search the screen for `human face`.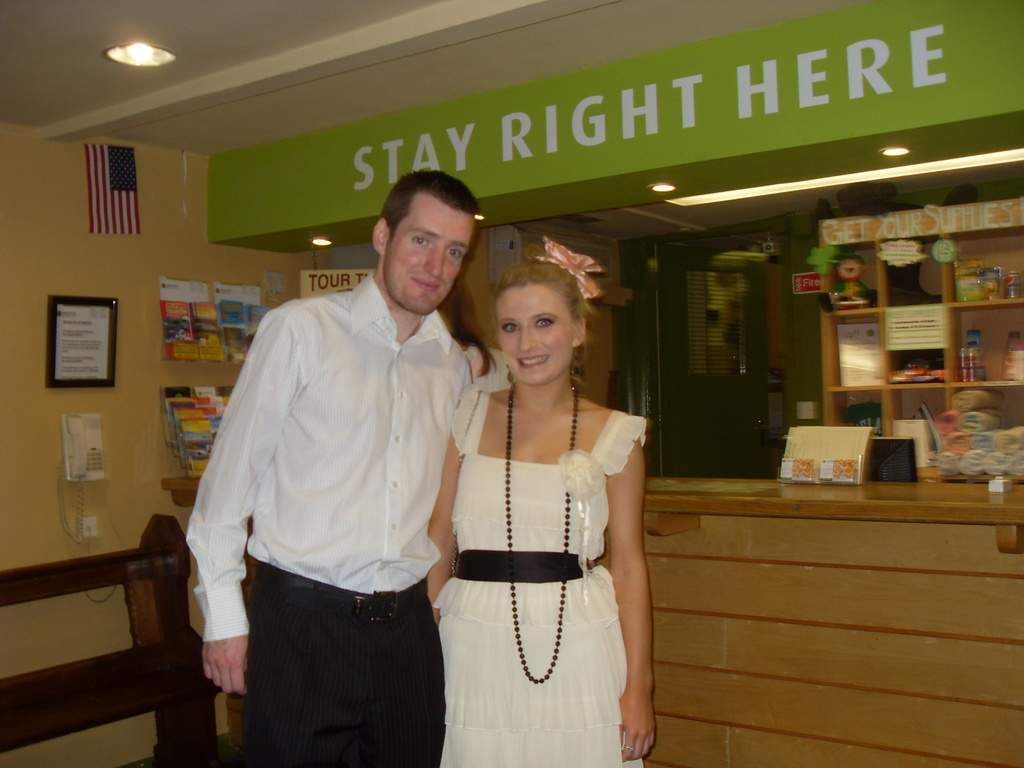
Found at locate(389, 196, 472, 308).
